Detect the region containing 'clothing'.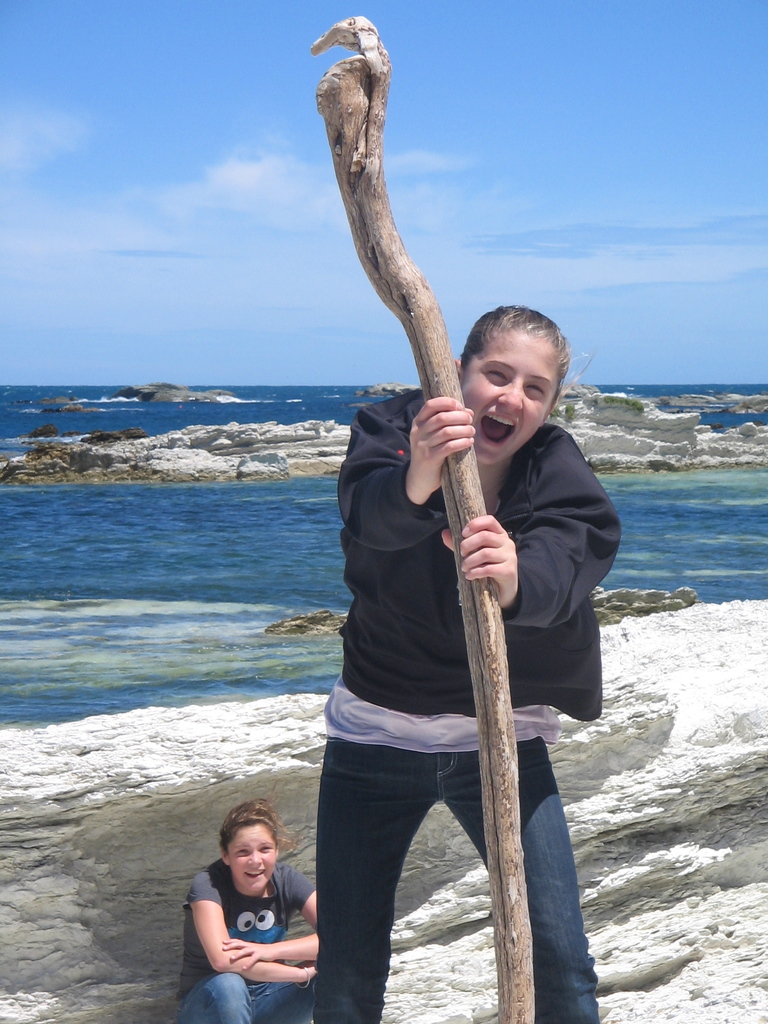
BBox(308, 374, 625, 1023).
